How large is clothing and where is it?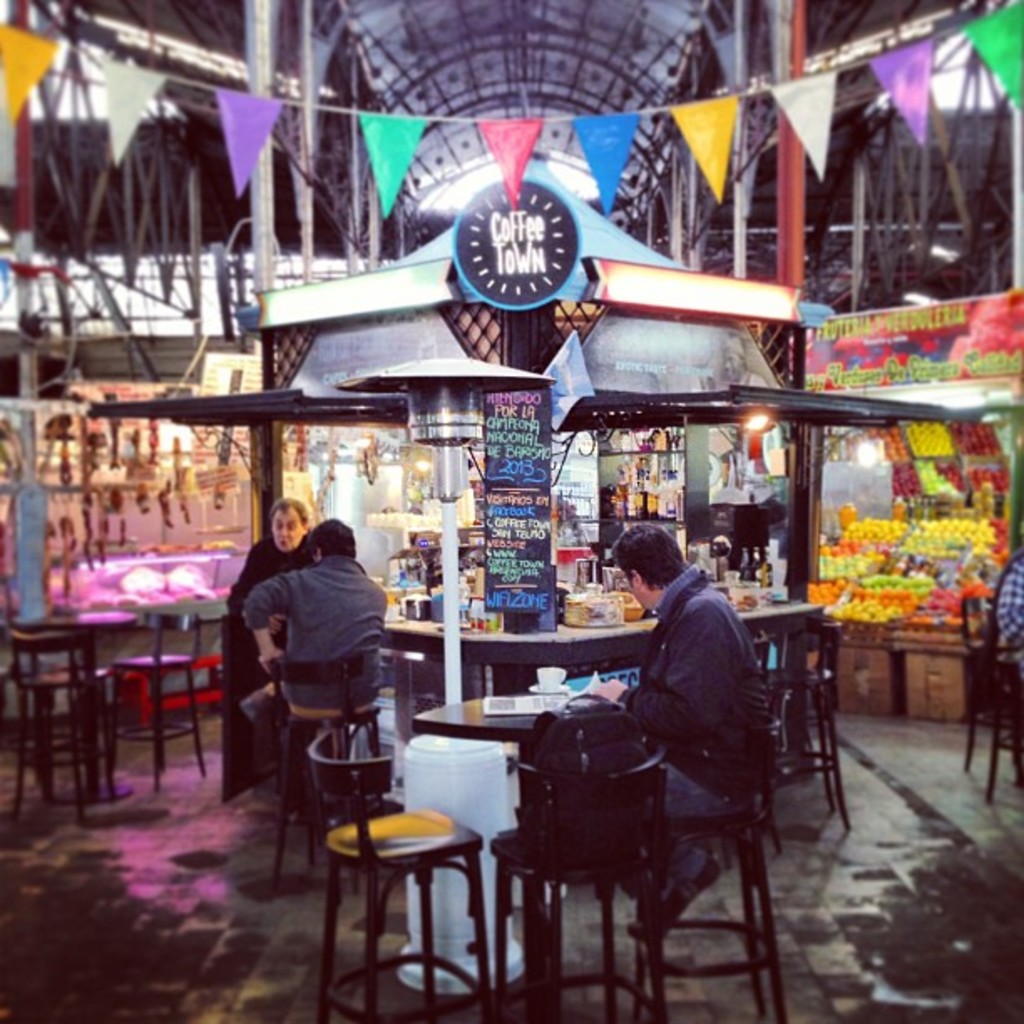
Bounding box: (631, 539, 808, 842).
